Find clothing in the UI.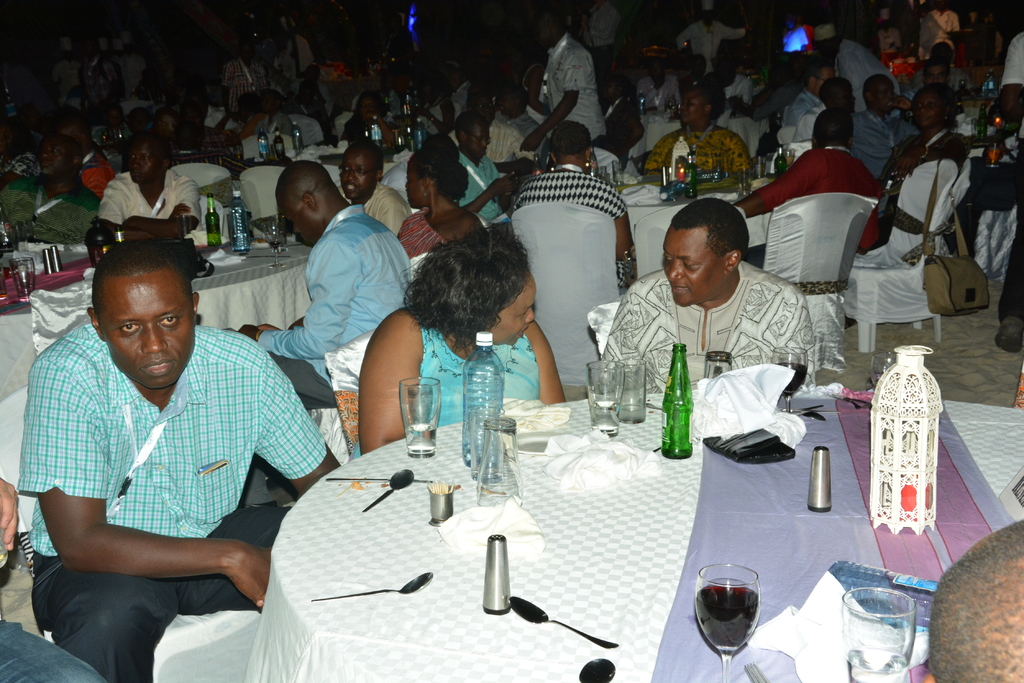
UI element at box=[524, 165, 638, 305].
